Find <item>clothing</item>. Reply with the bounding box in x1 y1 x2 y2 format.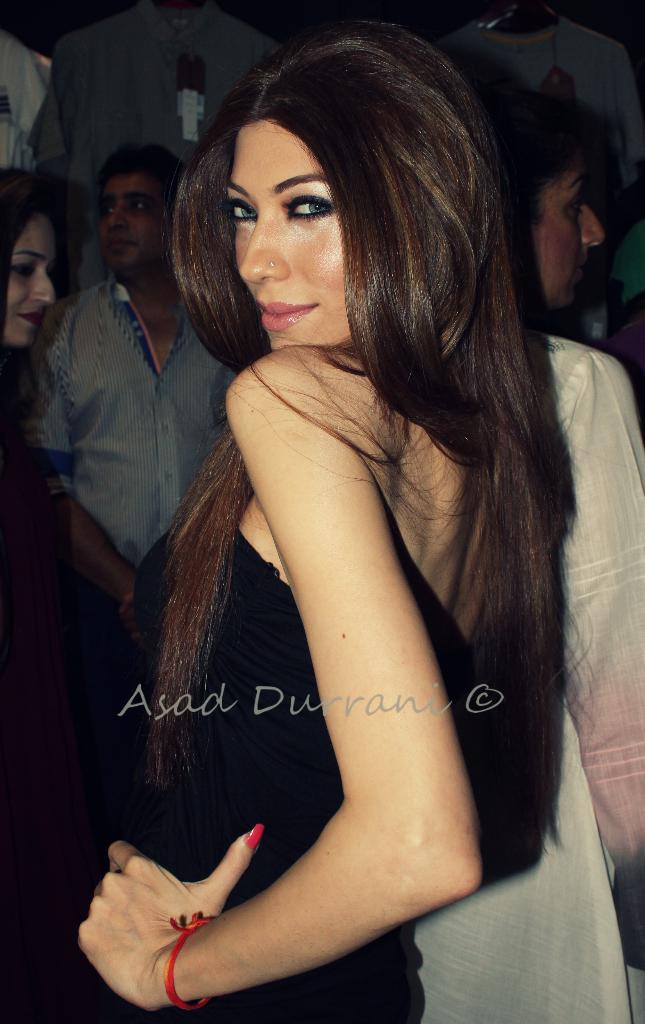
0 29 49 173.
